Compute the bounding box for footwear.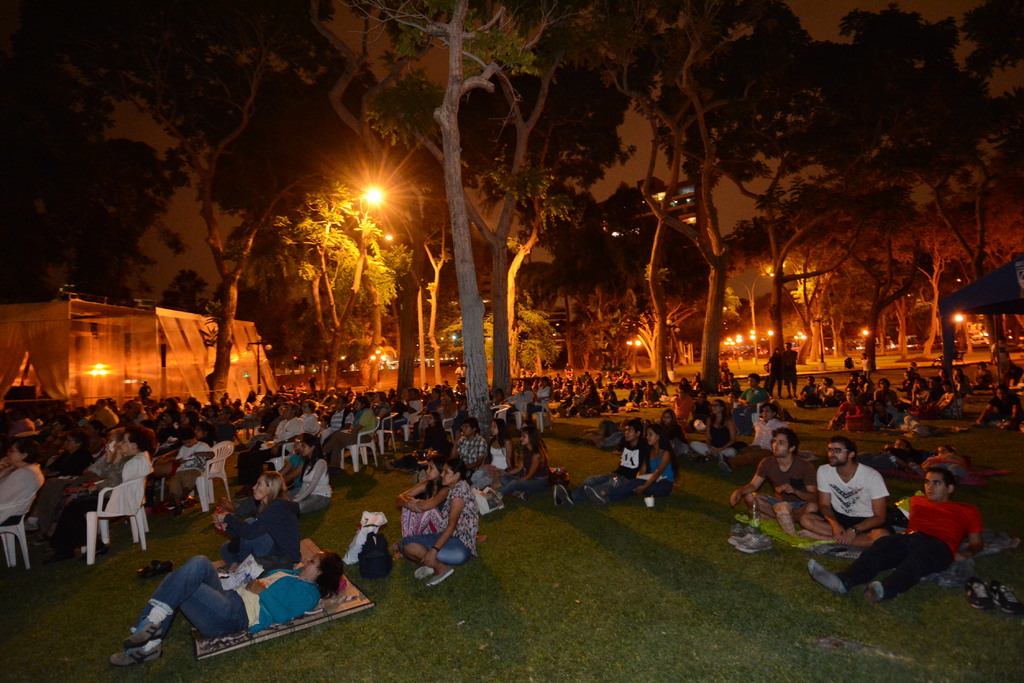
{"left": 733, "top": 533, "right": 777, "bottom": 558}.
